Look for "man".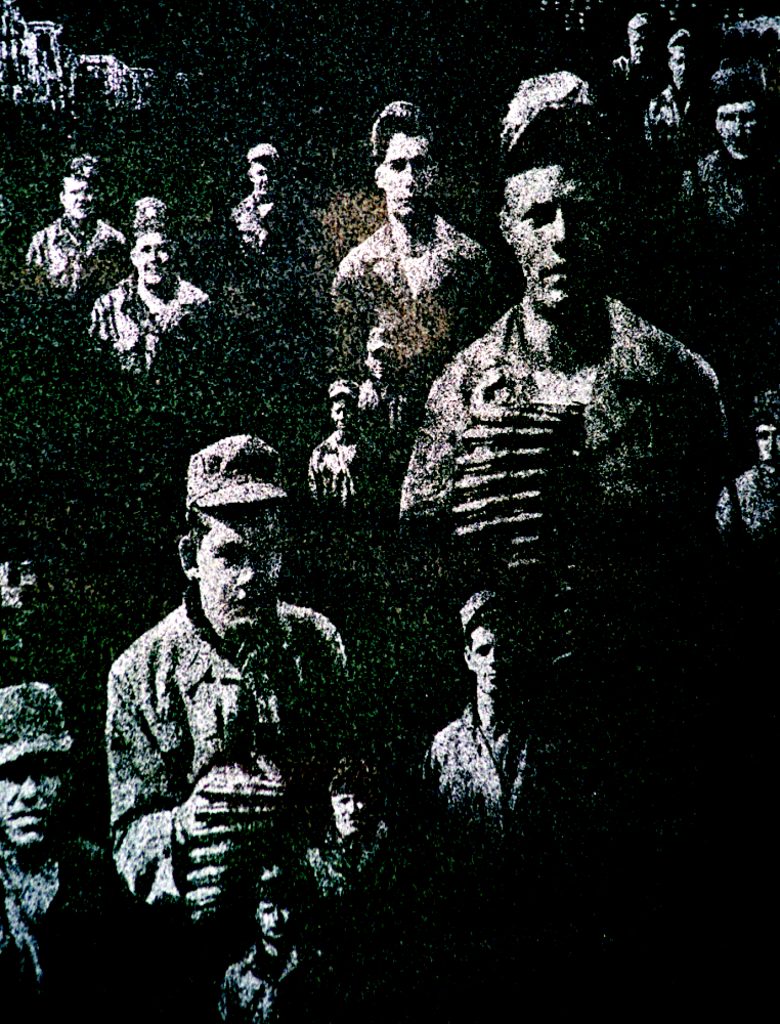
Found: 93,194,215,364.
